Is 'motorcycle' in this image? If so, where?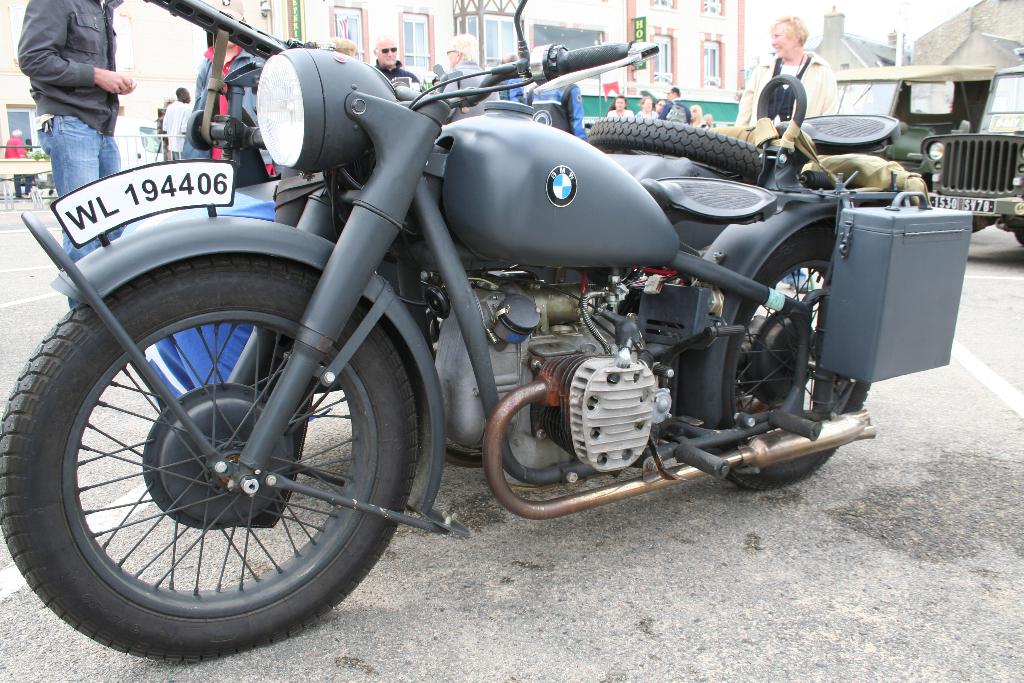
Yes, at [left=0, top=0, right=970, bottom=661].
